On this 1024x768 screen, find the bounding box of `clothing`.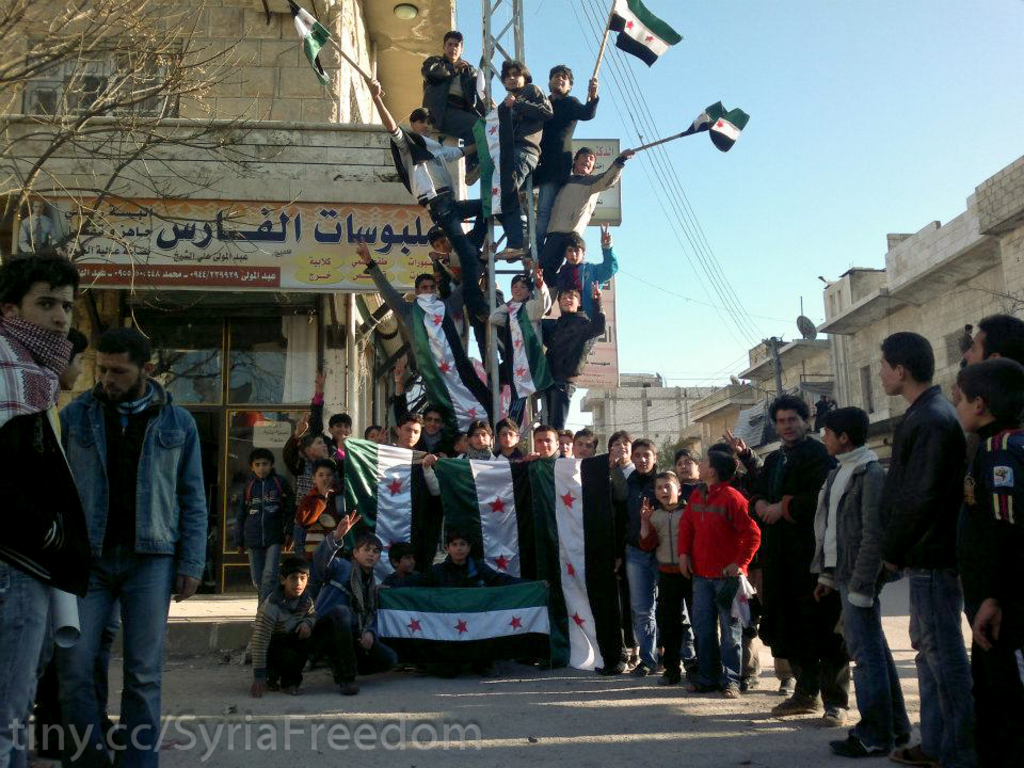
Bounding box: box=[57, 375, 209, 767].
